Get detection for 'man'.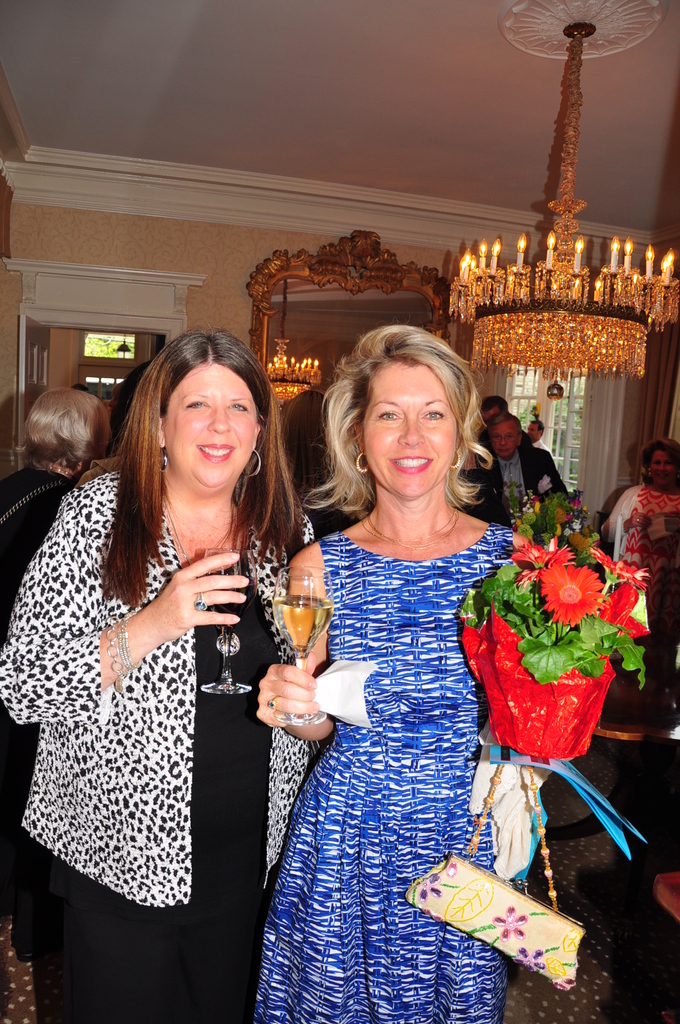
Detection: (left=462, top=413, right=565, bottom=531).
